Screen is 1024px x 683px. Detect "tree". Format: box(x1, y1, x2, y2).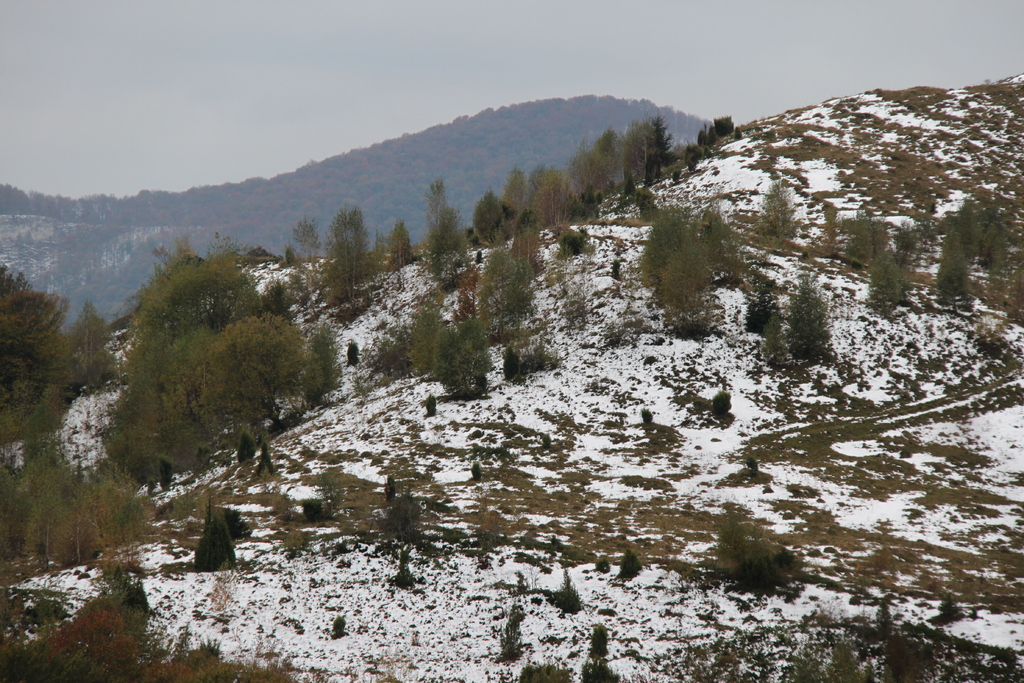
box(4, 572, 168, 682).
